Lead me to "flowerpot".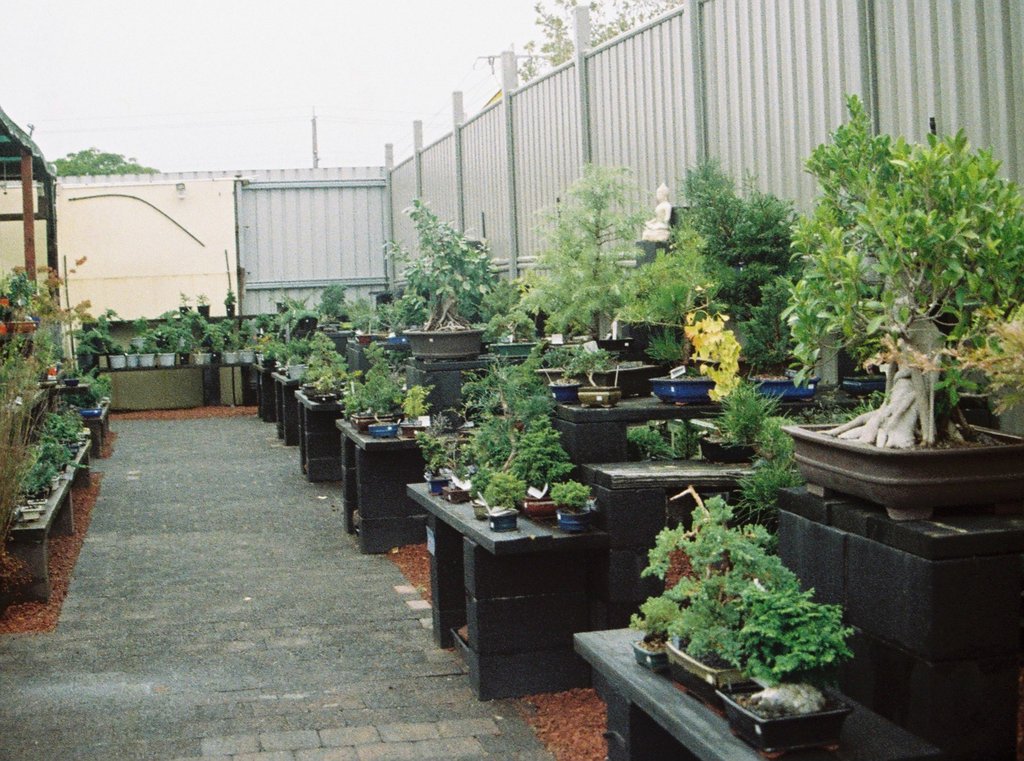
Lead to bbox(653, 380, 716, 406).
